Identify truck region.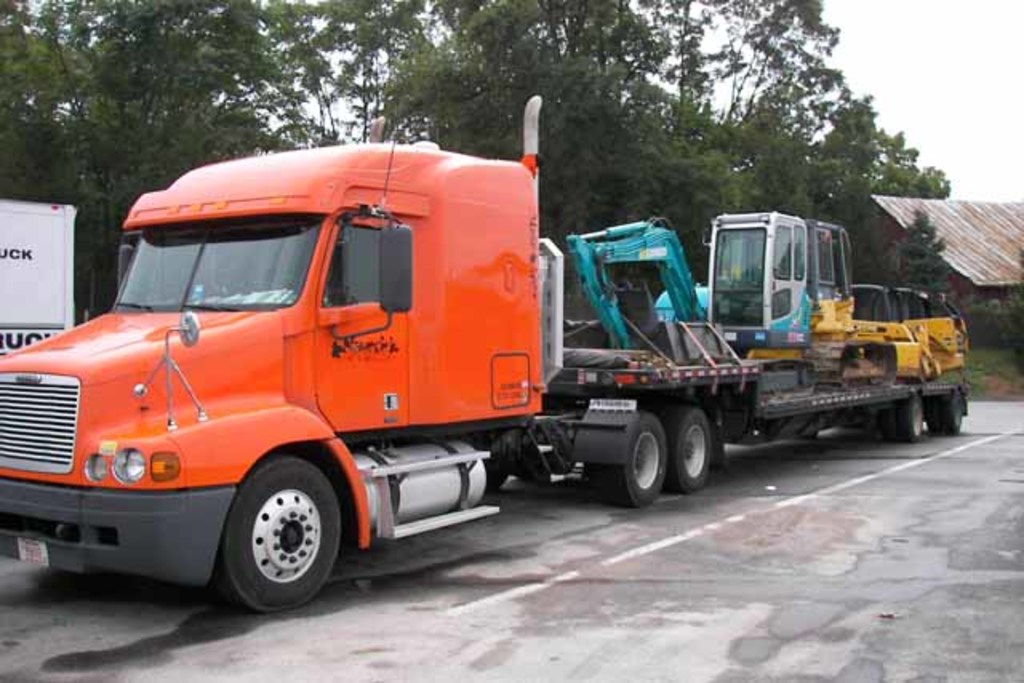
Region: region(34, 155, 933, 593).
